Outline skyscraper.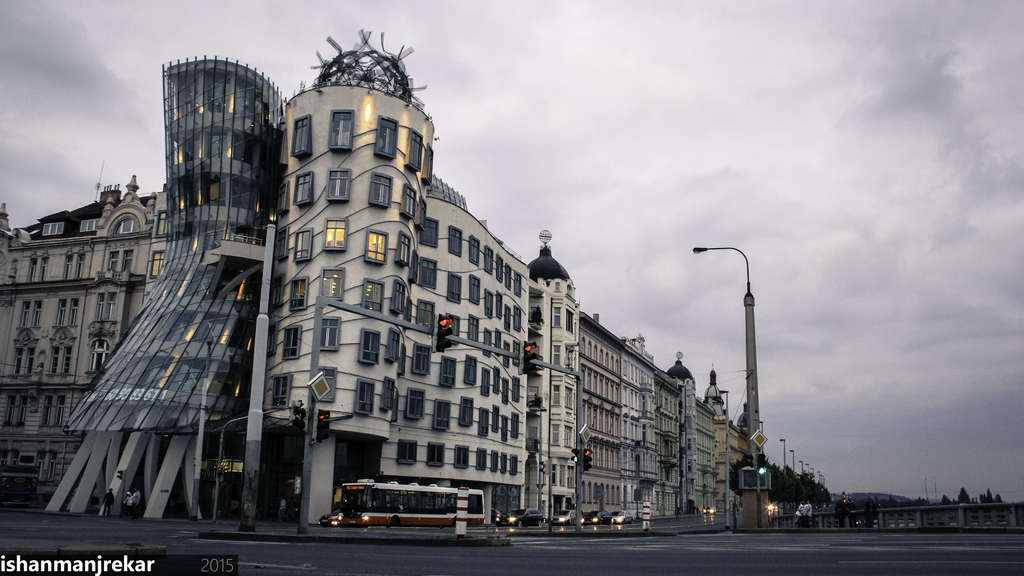
Outline: [left=3, top=17, right=532, bottom=529].
